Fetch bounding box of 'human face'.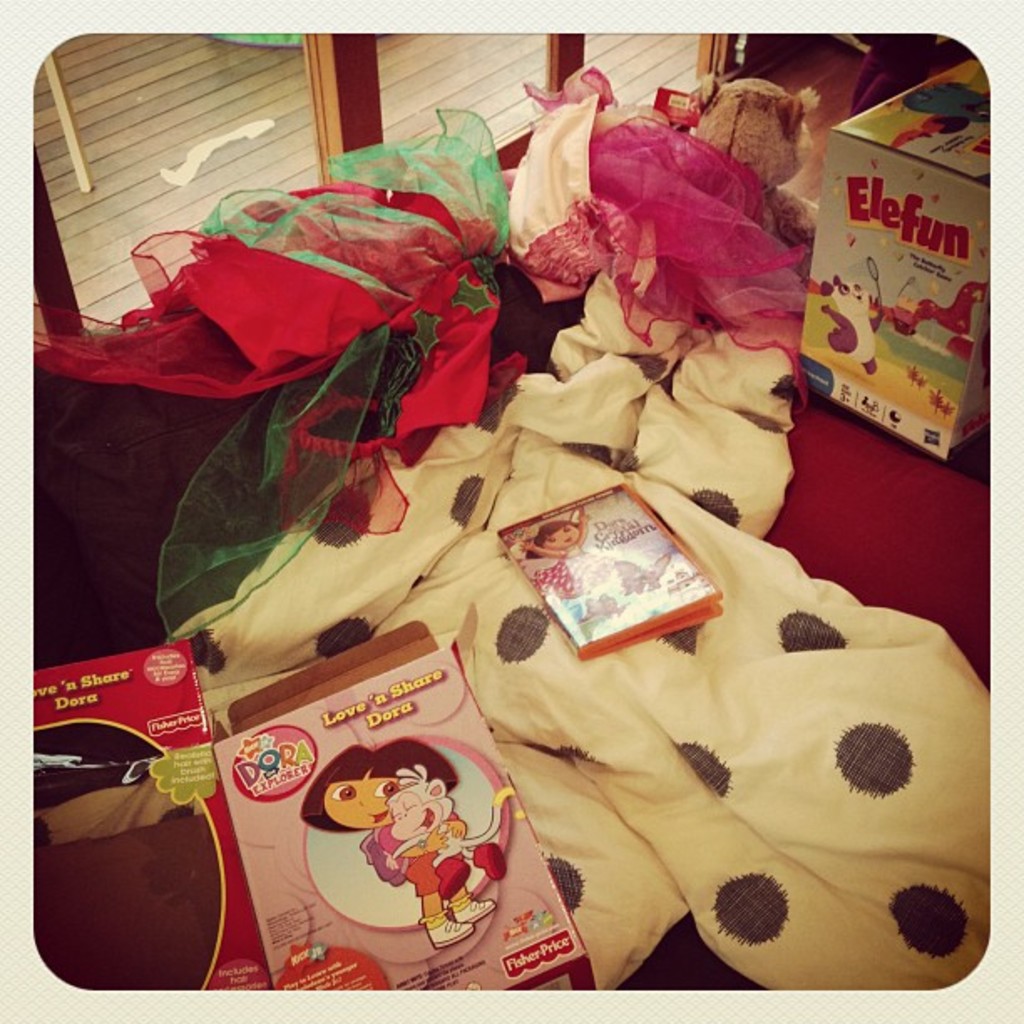
Bbox: 542, 519, 581, 547.
